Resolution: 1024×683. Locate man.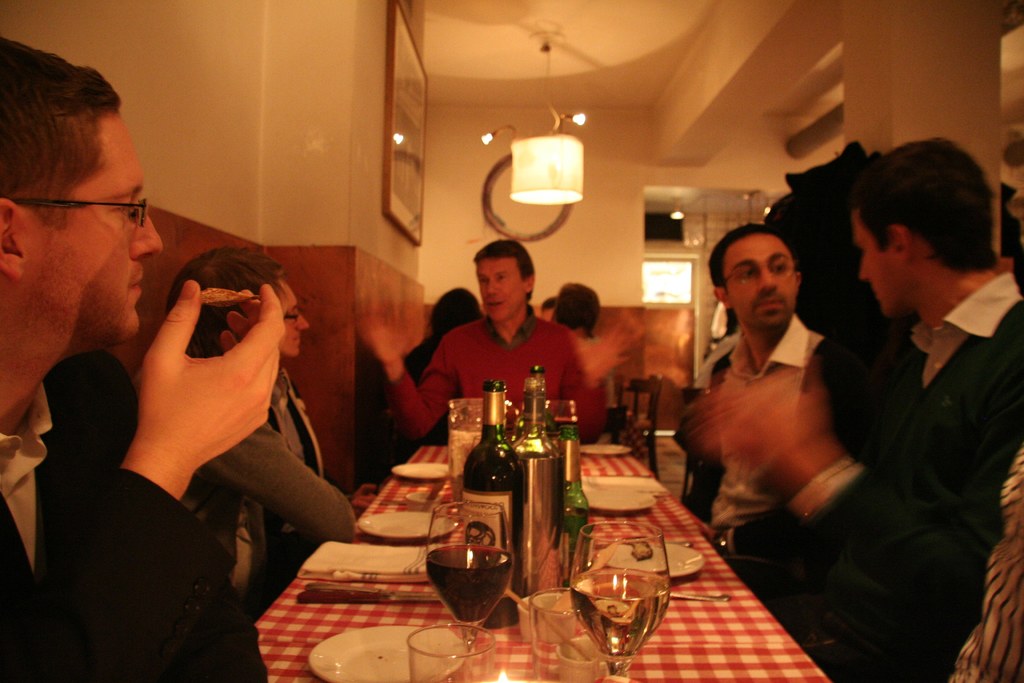
detection(0, 35, 285, 682).
